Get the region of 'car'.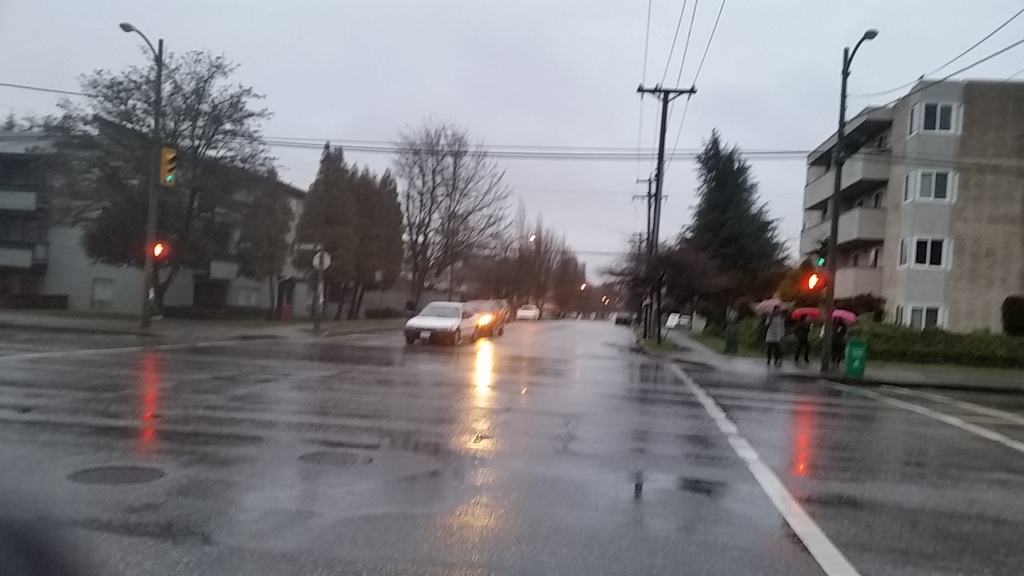
(515,303,538,320).
